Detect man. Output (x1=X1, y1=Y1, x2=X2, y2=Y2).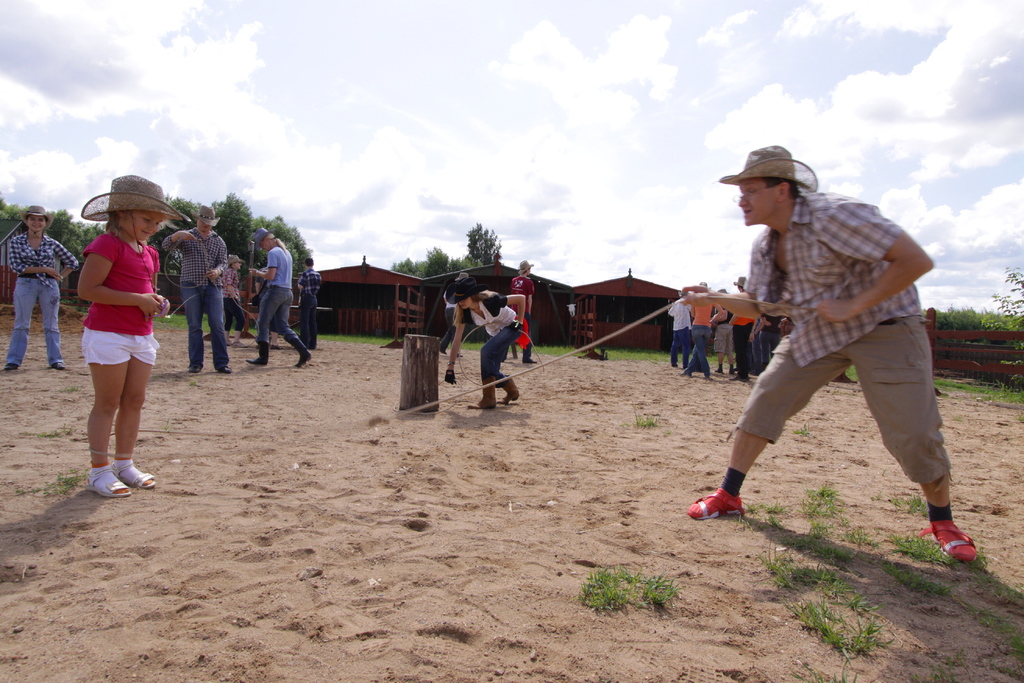
(x1=291, y1=257, x2=324, y2=352).
